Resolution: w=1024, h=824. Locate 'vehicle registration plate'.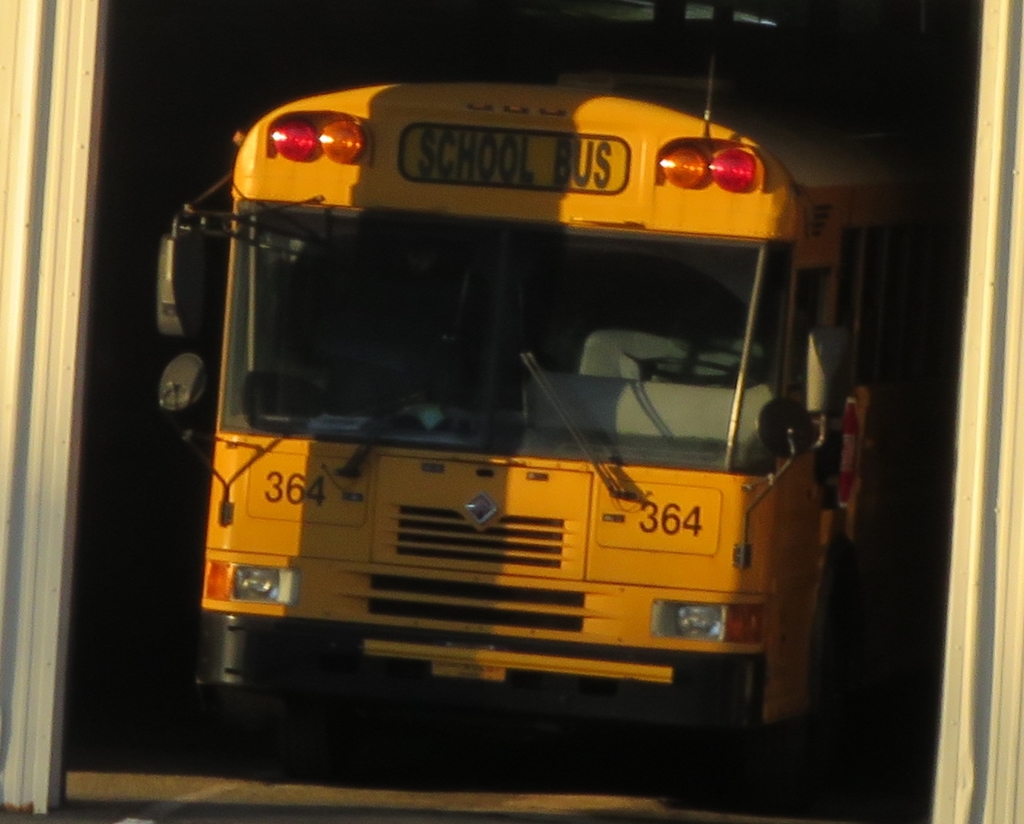
bbox=(435, 661, 502, 687).
